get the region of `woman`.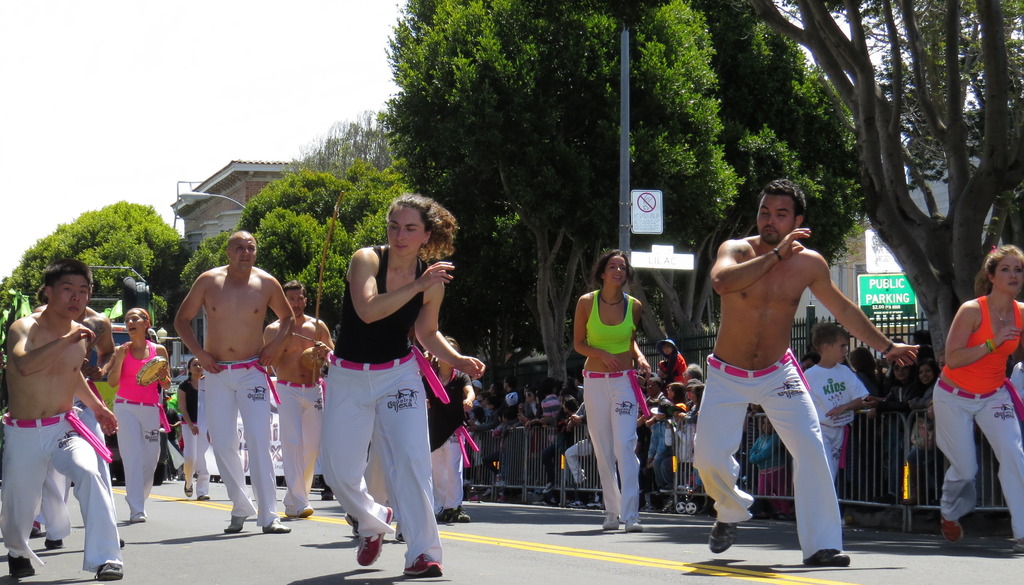
x1=301, y1=183, x2=463, y2=560.
